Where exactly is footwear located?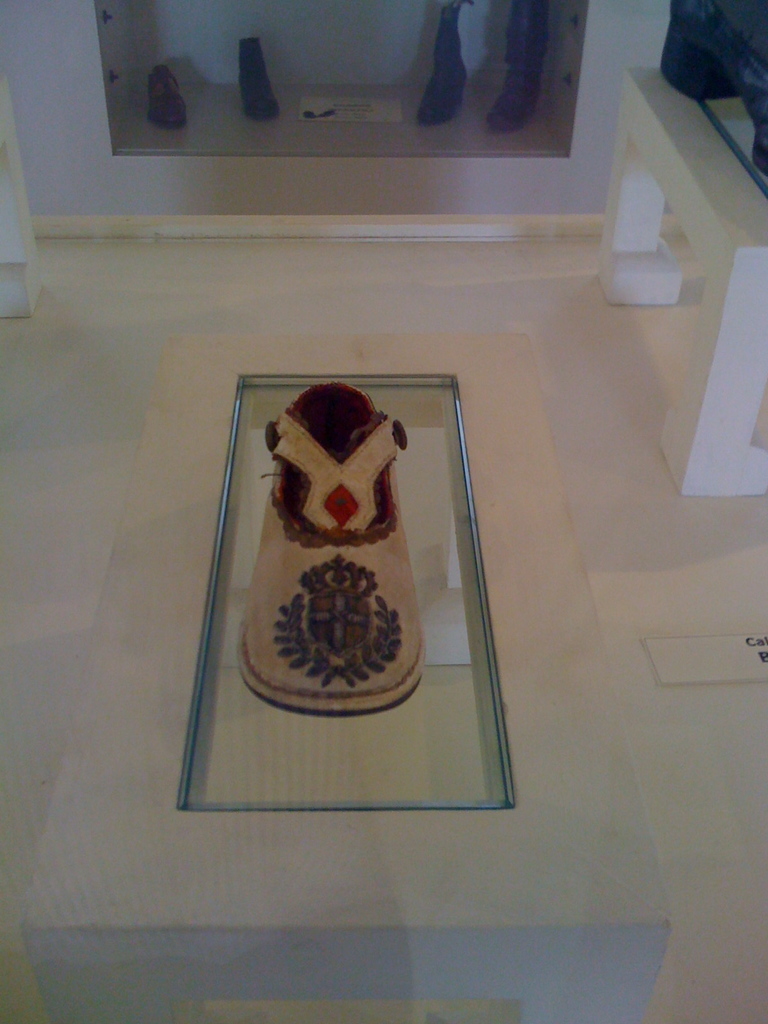
Its bounding box is <region>148, 63, 195, 127</region>.
